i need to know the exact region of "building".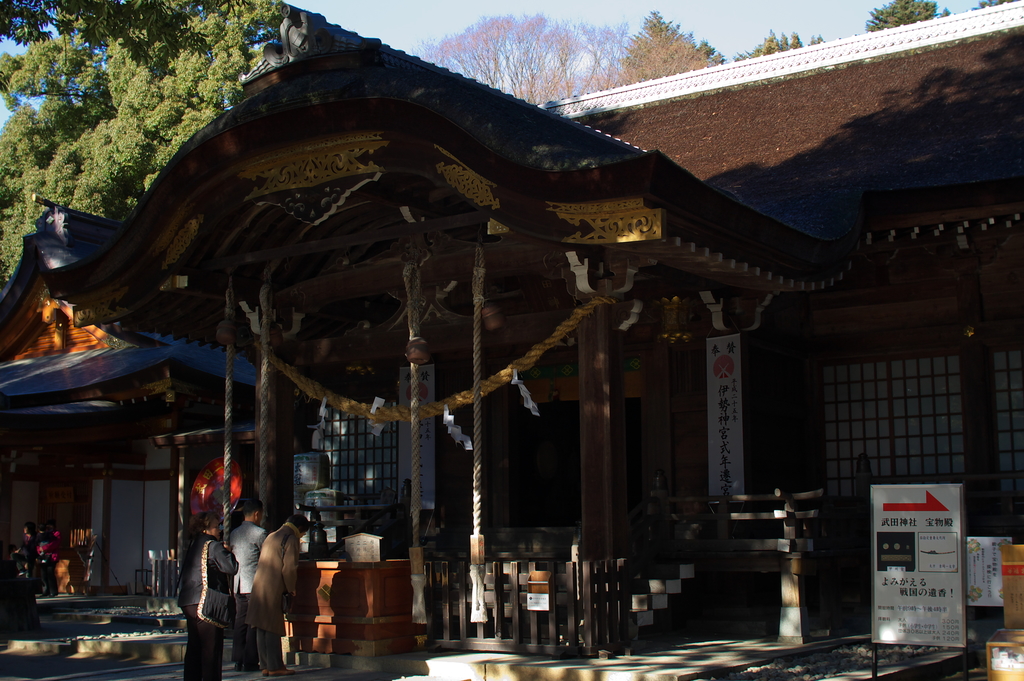
Region: BBox(0, 1, 1023, 657).
